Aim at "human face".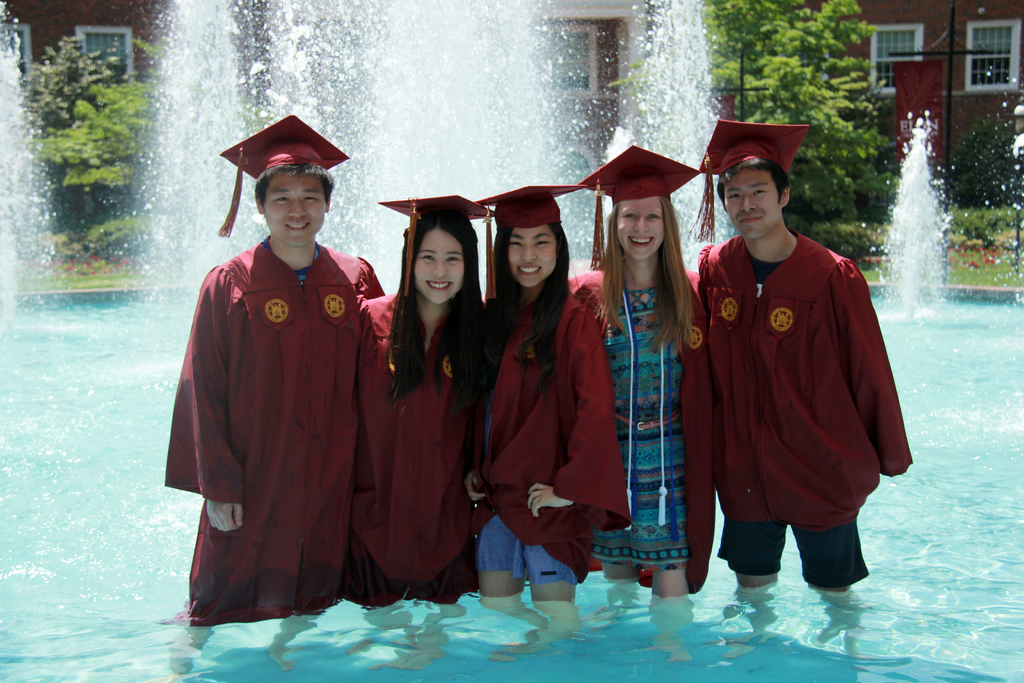
Aimed at 723,173,776,238.
